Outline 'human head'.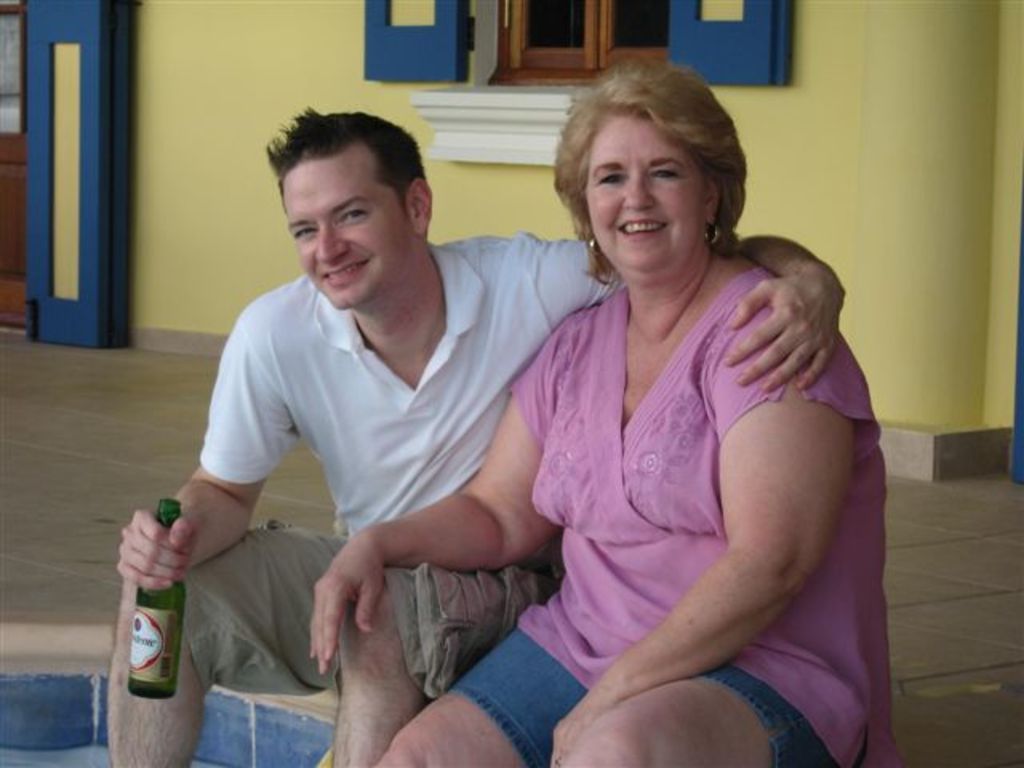
Outline: region(259, 104, 437, 310).
